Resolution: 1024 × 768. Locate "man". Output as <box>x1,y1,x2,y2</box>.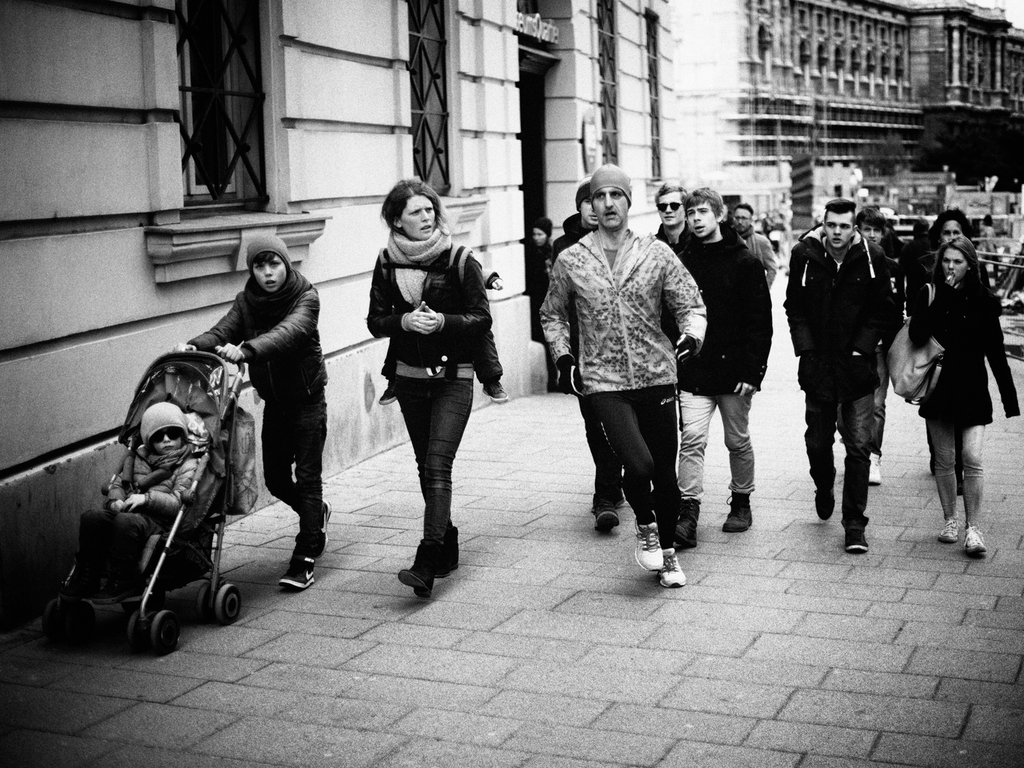
<box>679,185,770,551</box>.
